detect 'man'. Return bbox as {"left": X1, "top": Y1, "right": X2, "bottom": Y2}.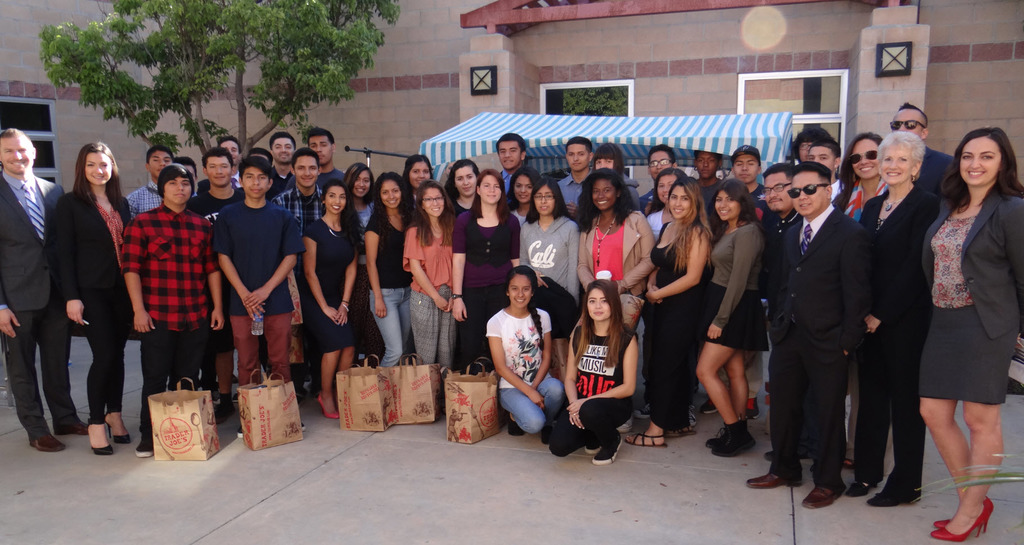
{"left": 212, "top": 158, "right": 303, "bottom": 436}.
